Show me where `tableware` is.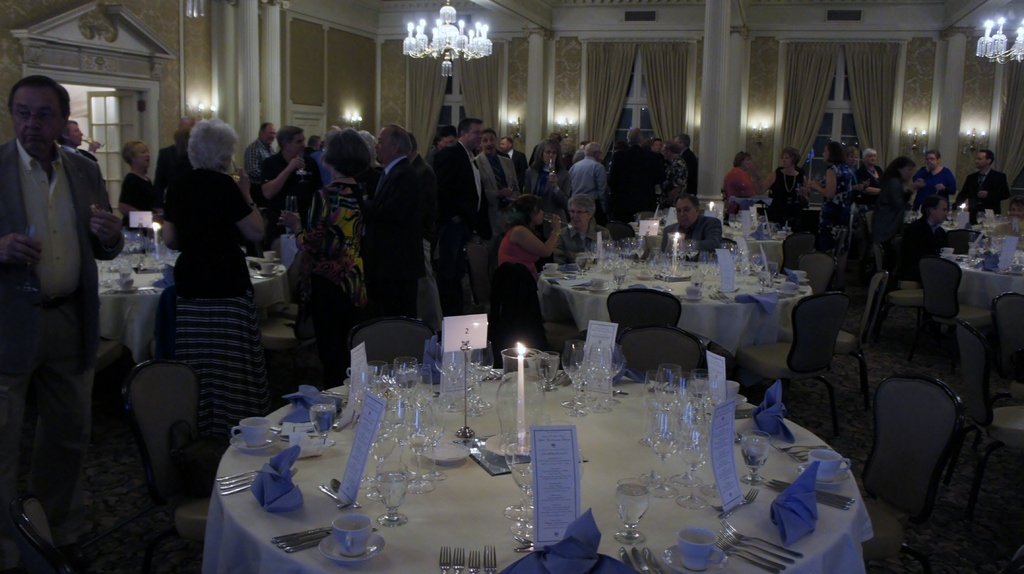
`tableware` is at locate(253, 261, 277, 275).
